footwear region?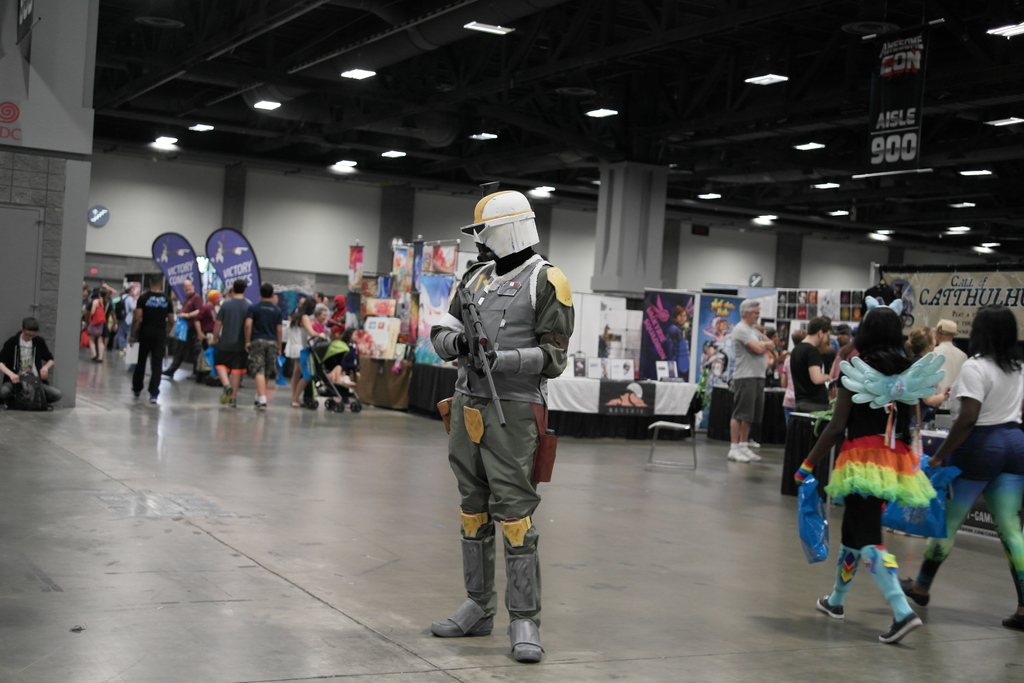
(x1=997, y1=609, x2=1023, y2=635)
